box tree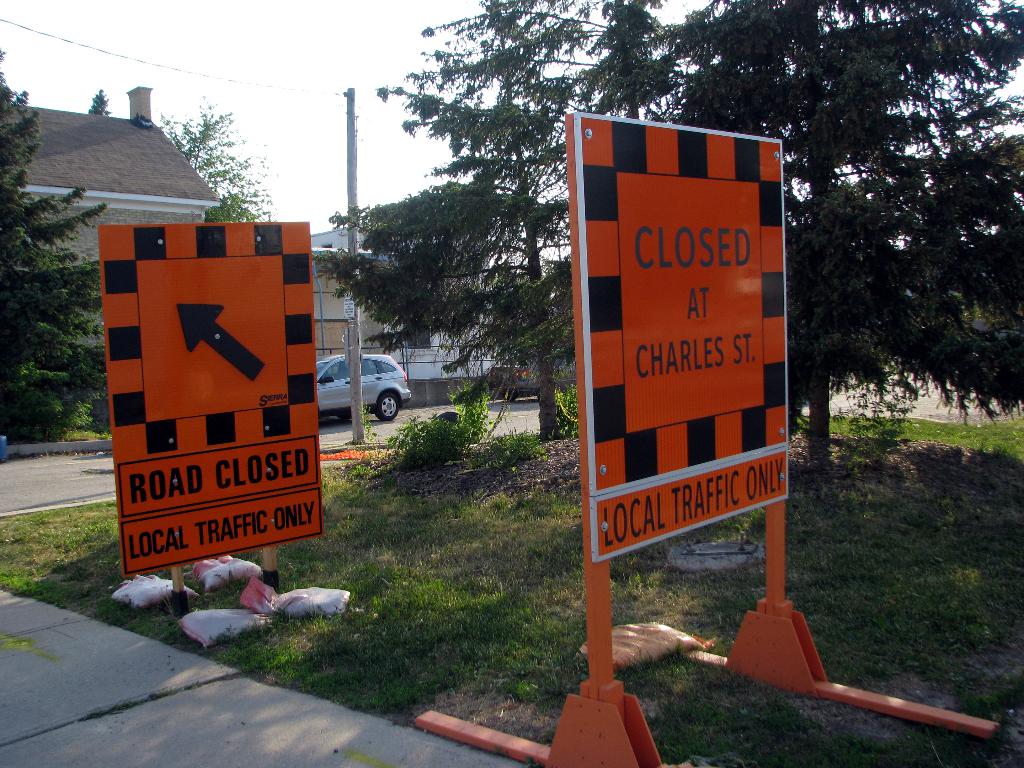
(x1=0, y1=47, x2=108, y2=441)
